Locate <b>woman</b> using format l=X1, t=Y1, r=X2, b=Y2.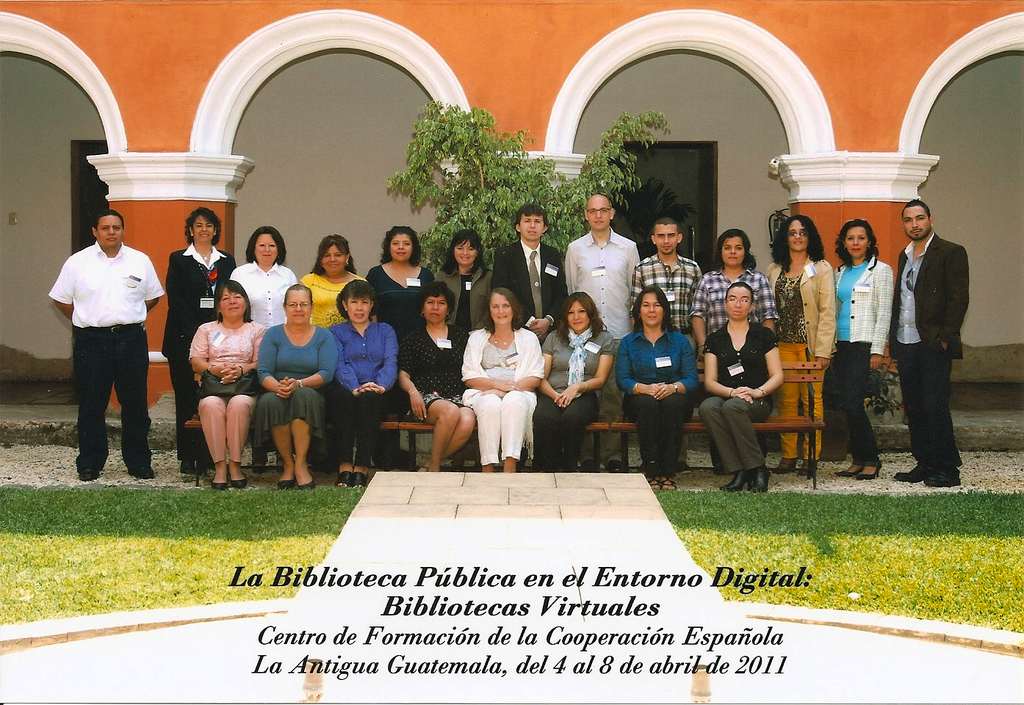
l=361, t=226, r=433, b=336.
